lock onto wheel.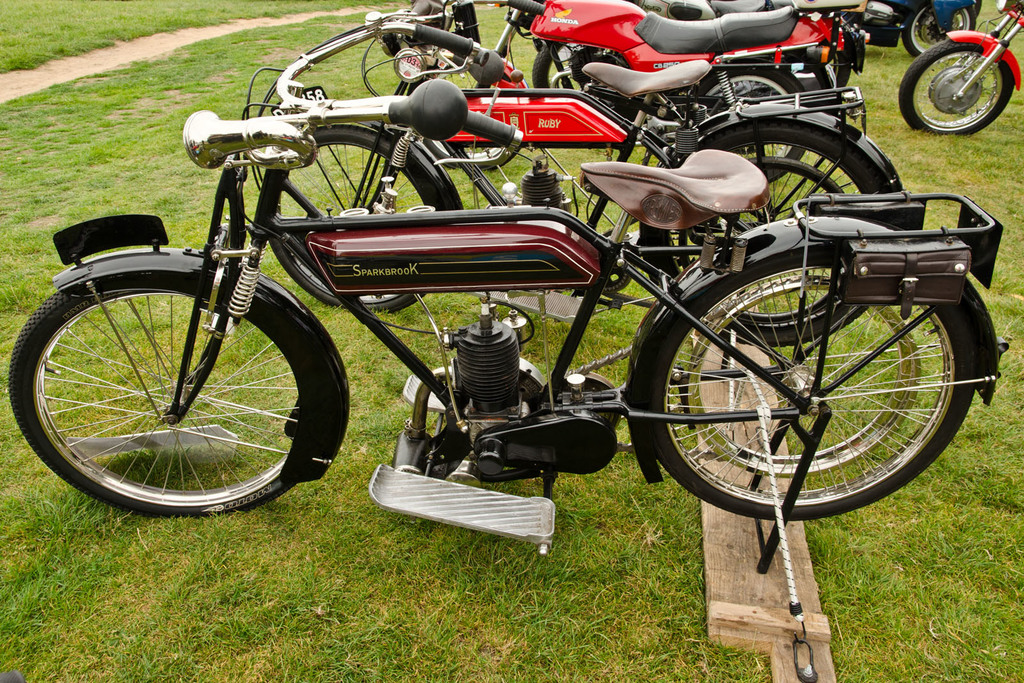
Locked: select_region(819, 47, 854, 92).
